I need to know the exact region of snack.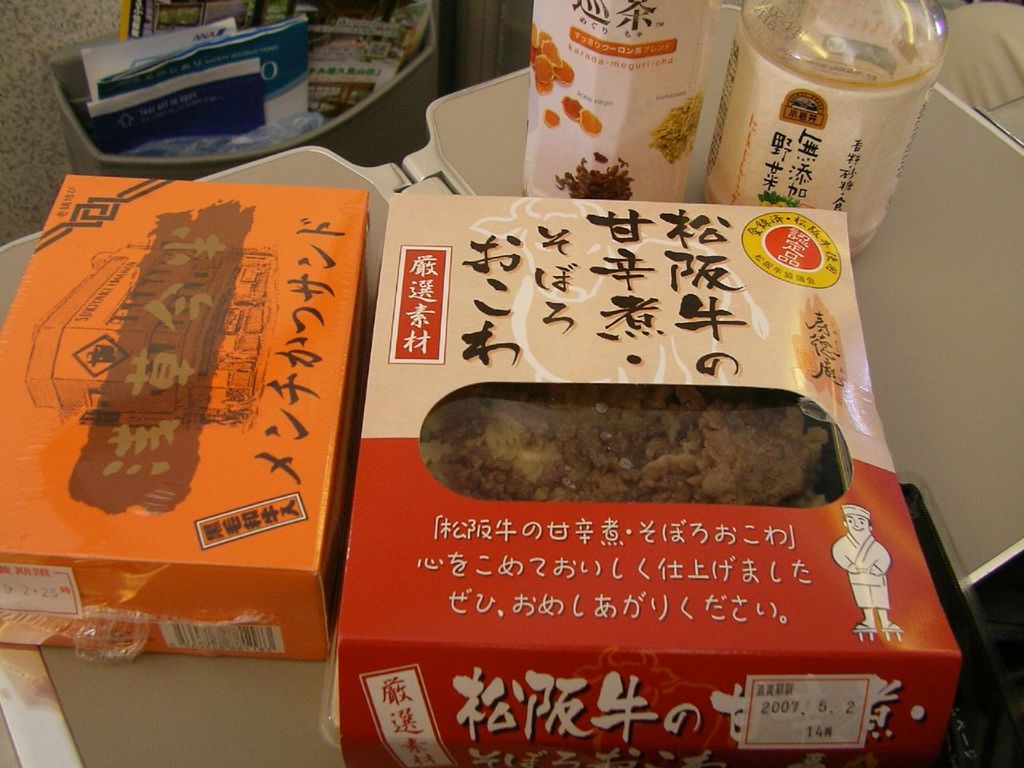
Region: (x1=342, y1=192, x2=968, y2=764).
